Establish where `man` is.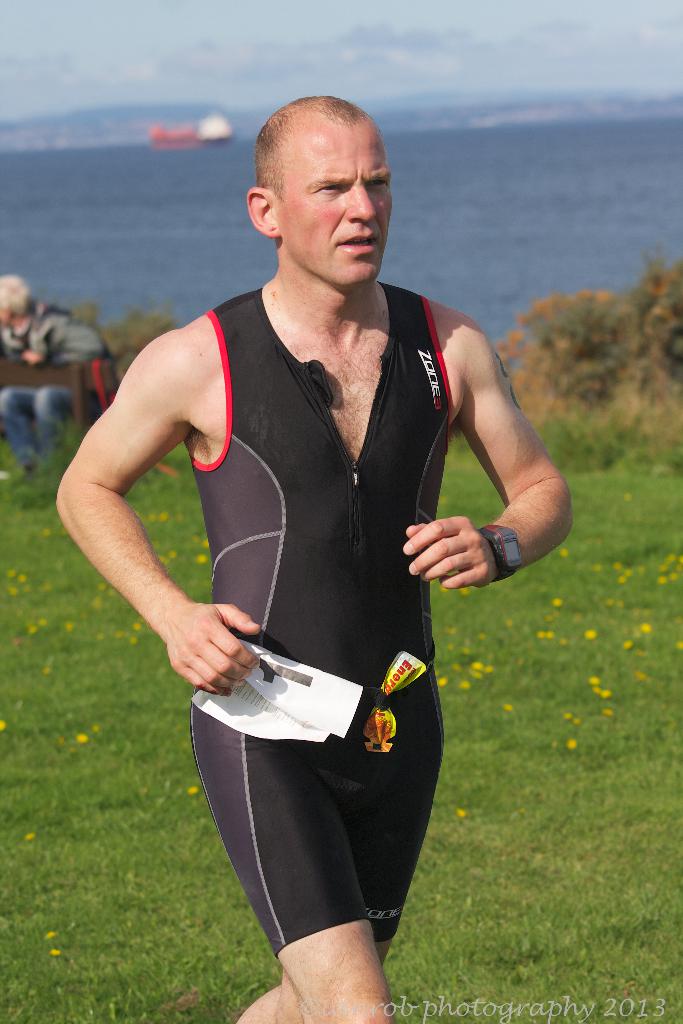
Established at rect(108, 100, 535, 961).
